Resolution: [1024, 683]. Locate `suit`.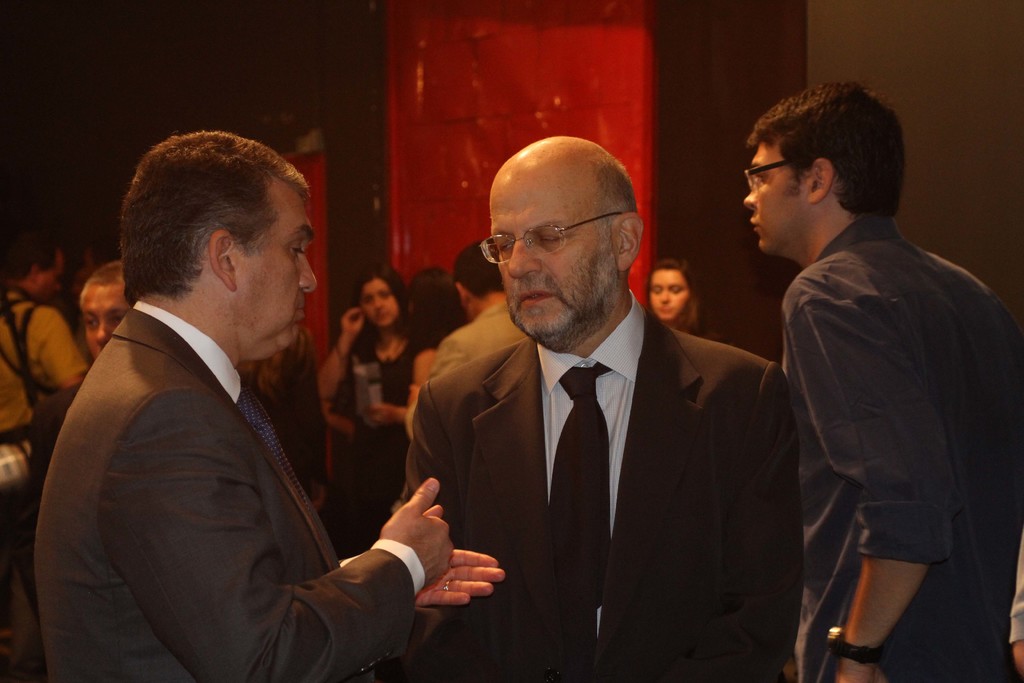
bbox=[33, 300, 424, 682].
